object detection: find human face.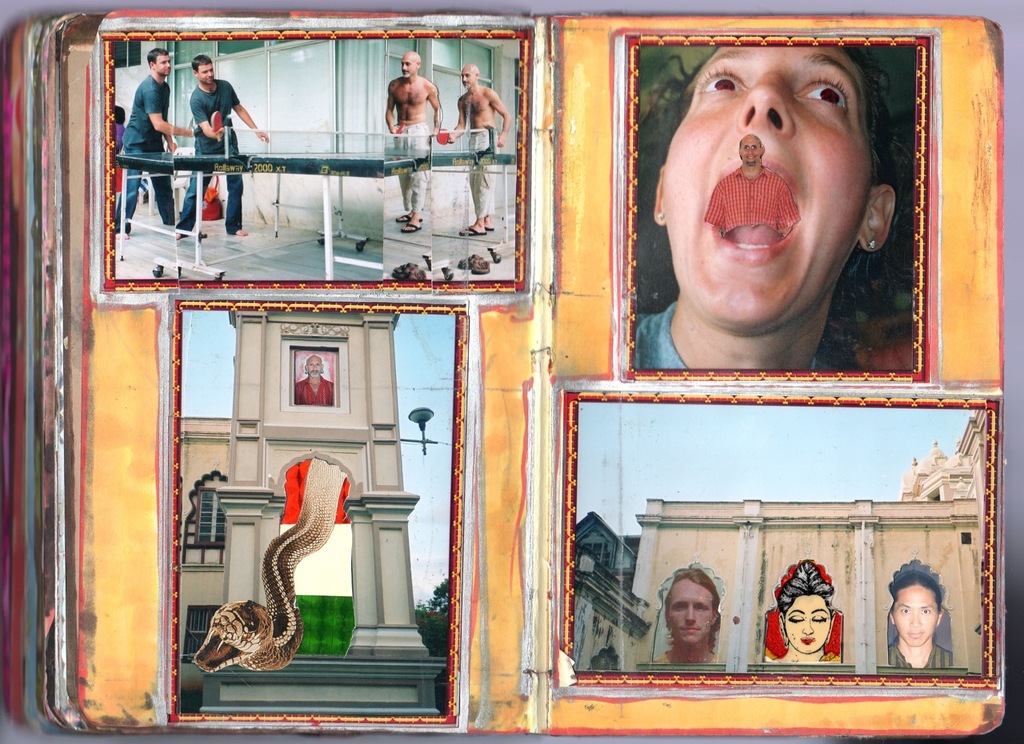
[890, 586, 941, 646].
